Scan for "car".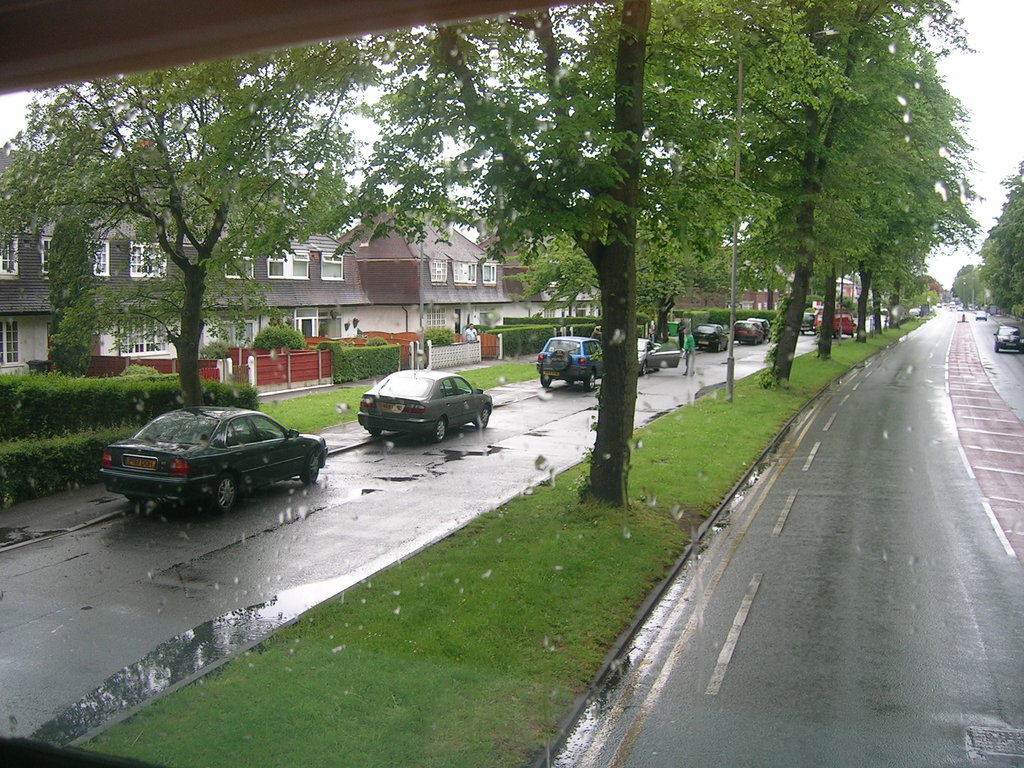
Scan result: bbox=(796, 311, 819, 331).
